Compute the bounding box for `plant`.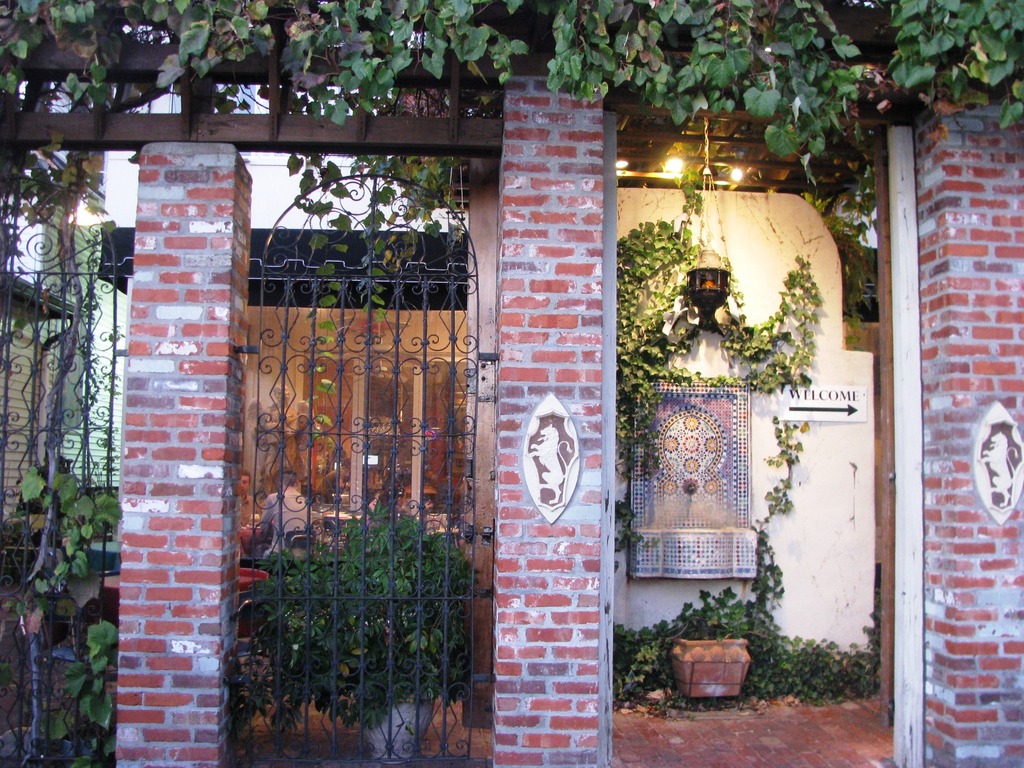
(x1=691, y1=255, x2=824, y2=399).
